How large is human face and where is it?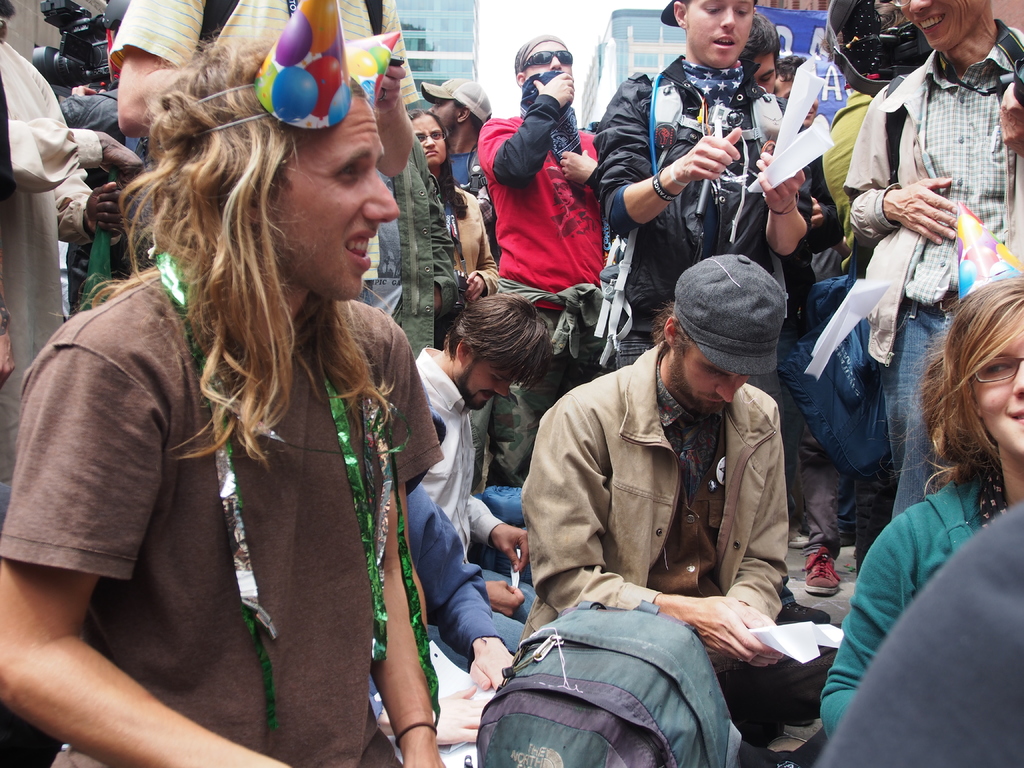
Bounding box: bbox=(241, 89, 406, 292).
